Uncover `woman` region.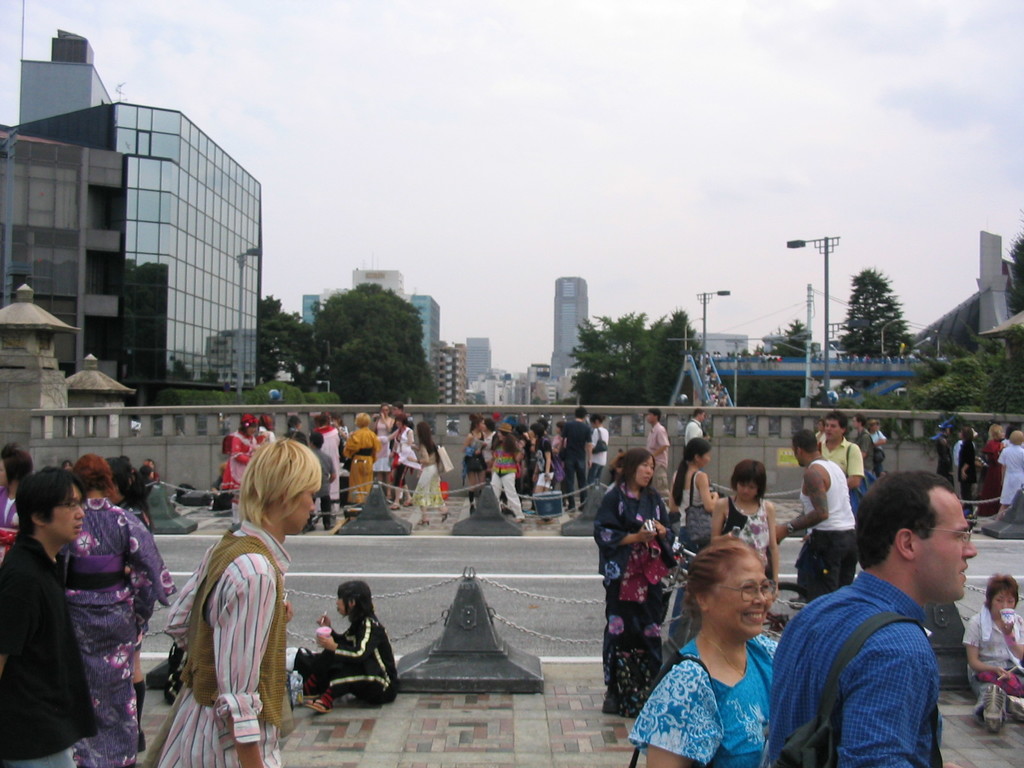
Uncovered: box(110, 458, 152, 755).
